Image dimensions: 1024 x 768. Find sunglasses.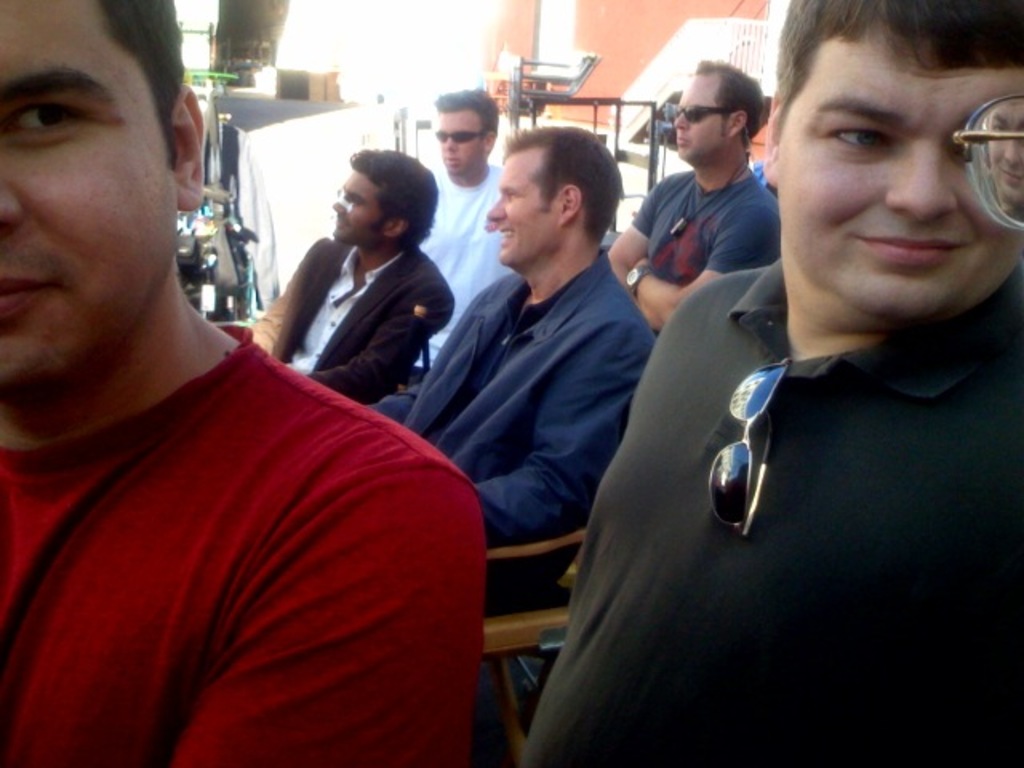
[707,355,789,539].
